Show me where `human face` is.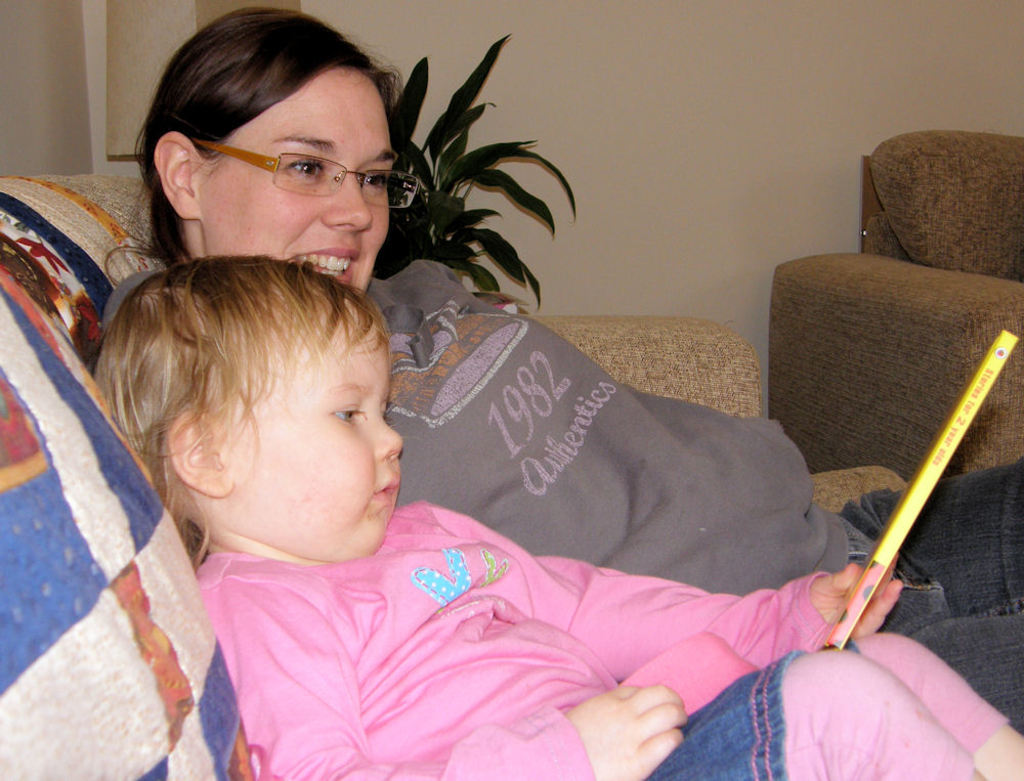
`human face` is at Rect(204, 311, 402, 562).
